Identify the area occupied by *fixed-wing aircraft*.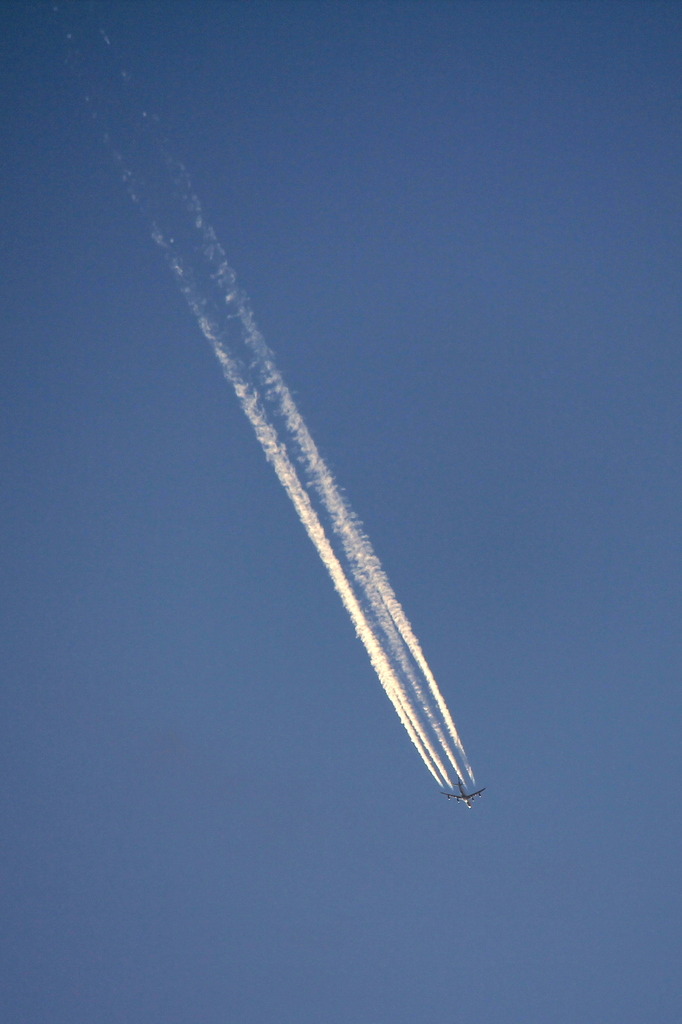
Area: detection(436, 777, 486, 814).
